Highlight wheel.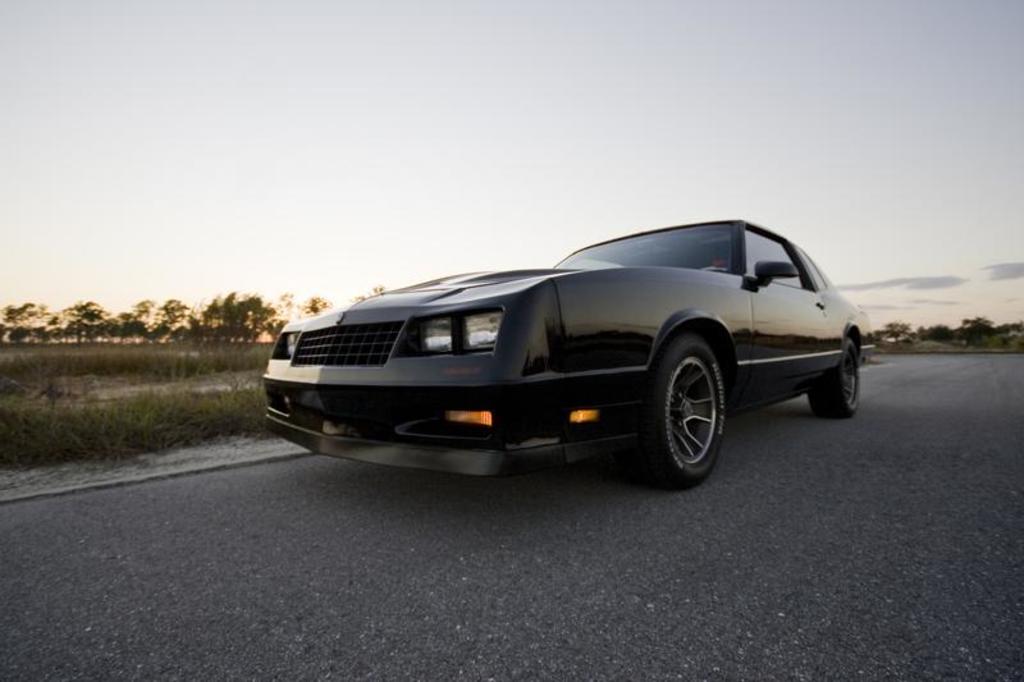
Highlighted region: (left=808, top=335, right=865, bottom=418).
